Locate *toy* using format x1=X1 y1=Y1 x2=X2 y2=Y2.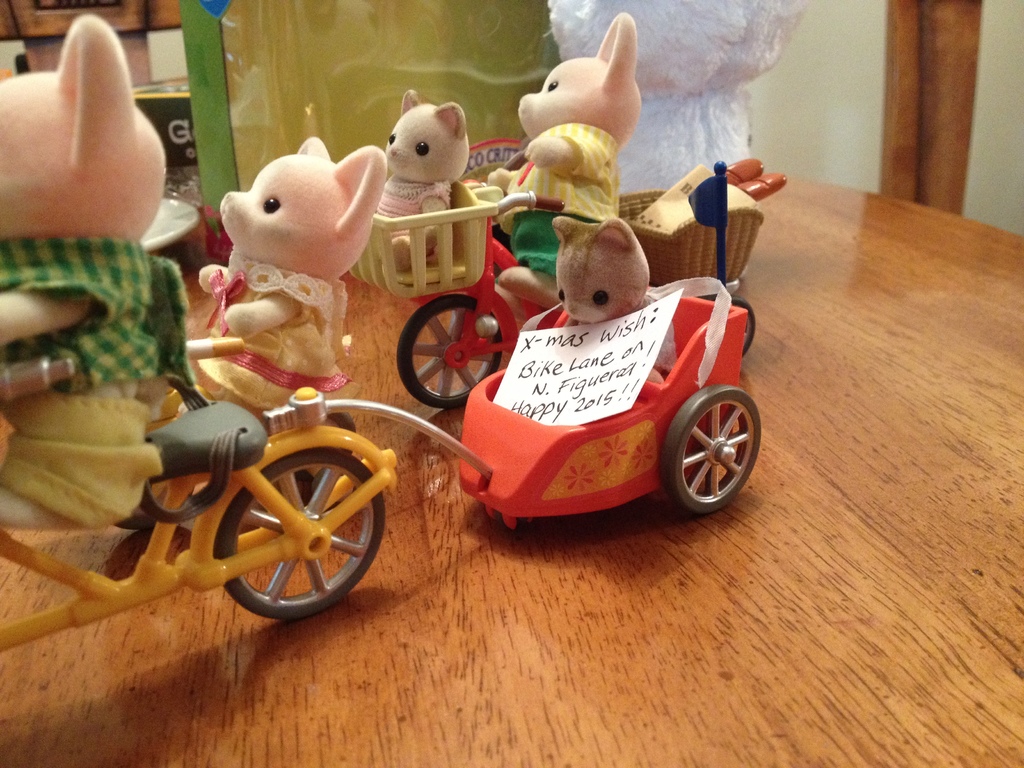
x1=132 y1=326 x2=376 y2=543.
